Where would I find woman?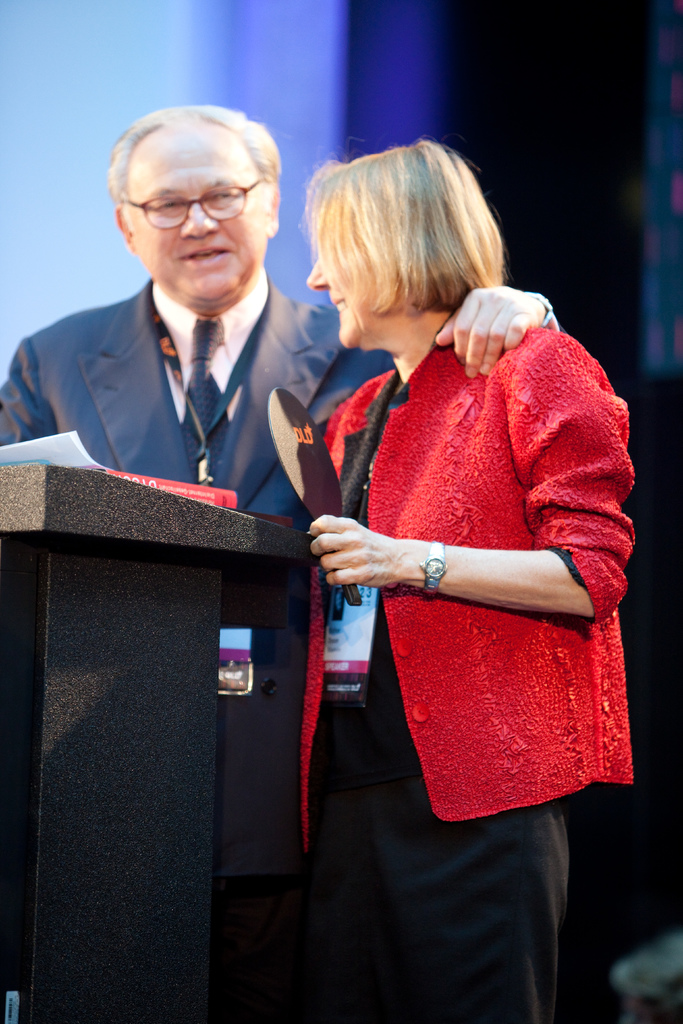
At box=[249, 154, 627, 984].
